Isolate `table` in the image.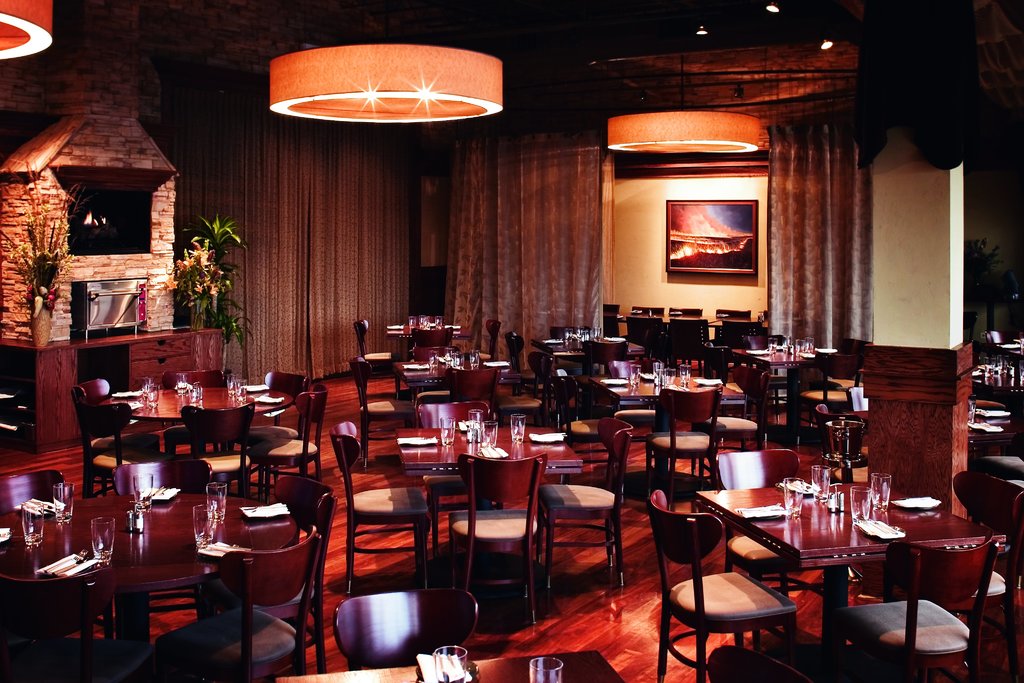
Isolated region: crop(99, 390, 294, 450).
